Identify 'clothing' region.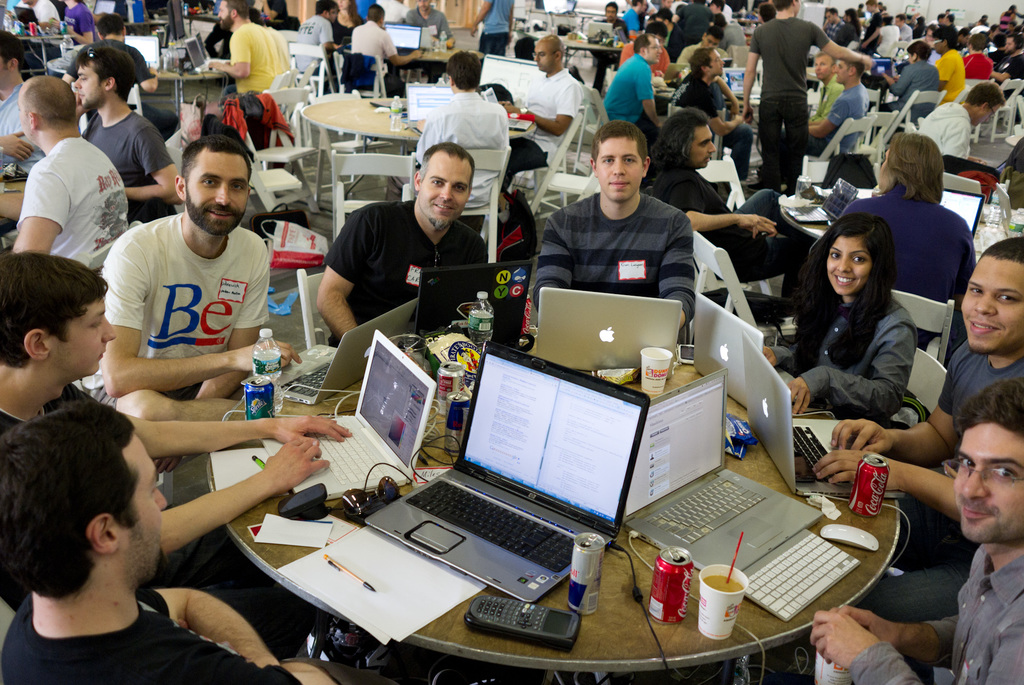
Region: box=[0, 76, 49, 180].
